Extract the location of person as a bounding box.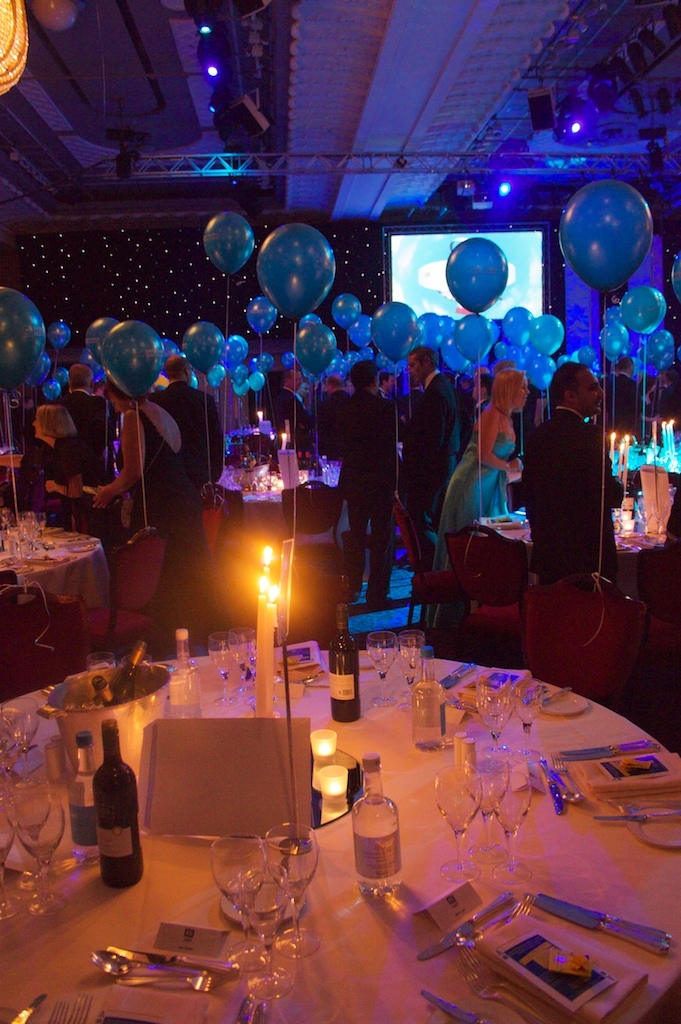
397:345:461:566.
